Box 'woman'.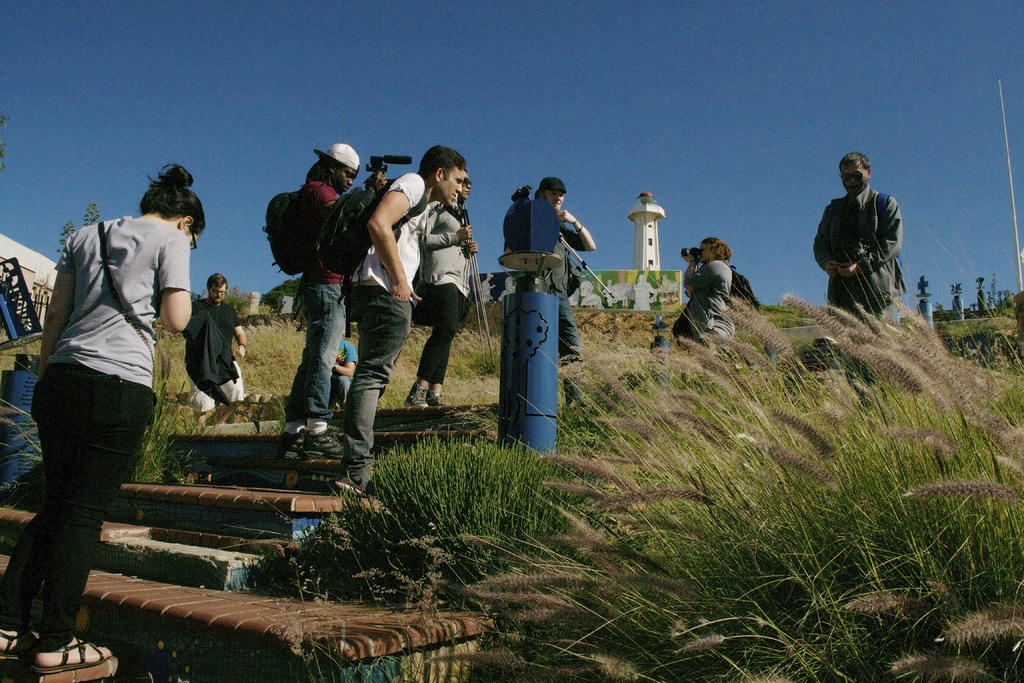
<box>26,161,191,648</box>.
